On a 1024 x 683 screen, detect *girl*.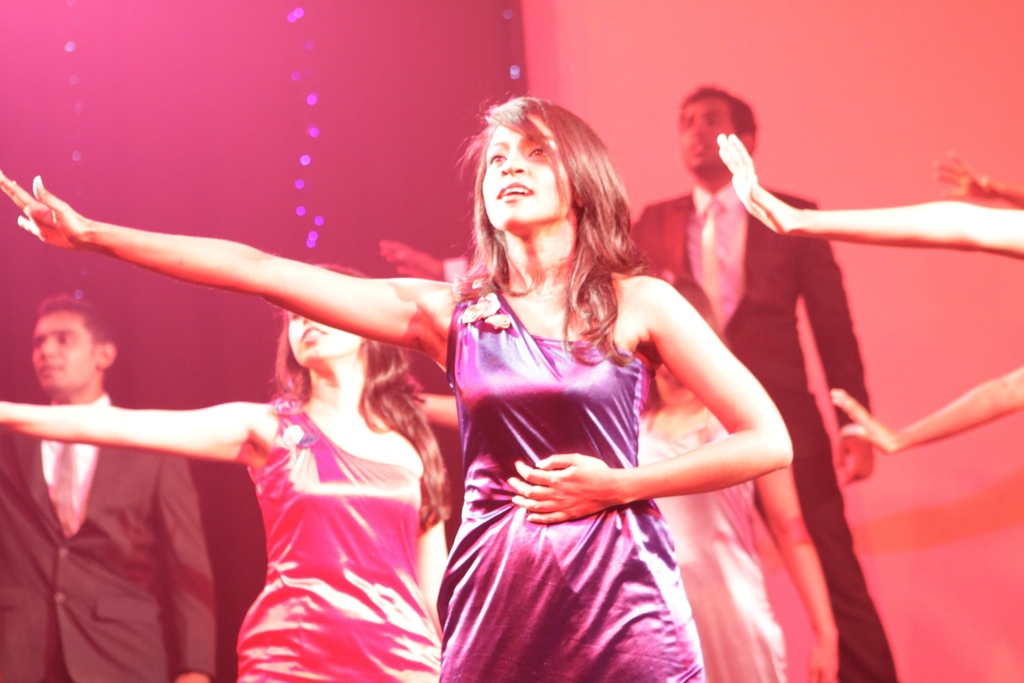
<region>0, 267, 448, 677</region>.
